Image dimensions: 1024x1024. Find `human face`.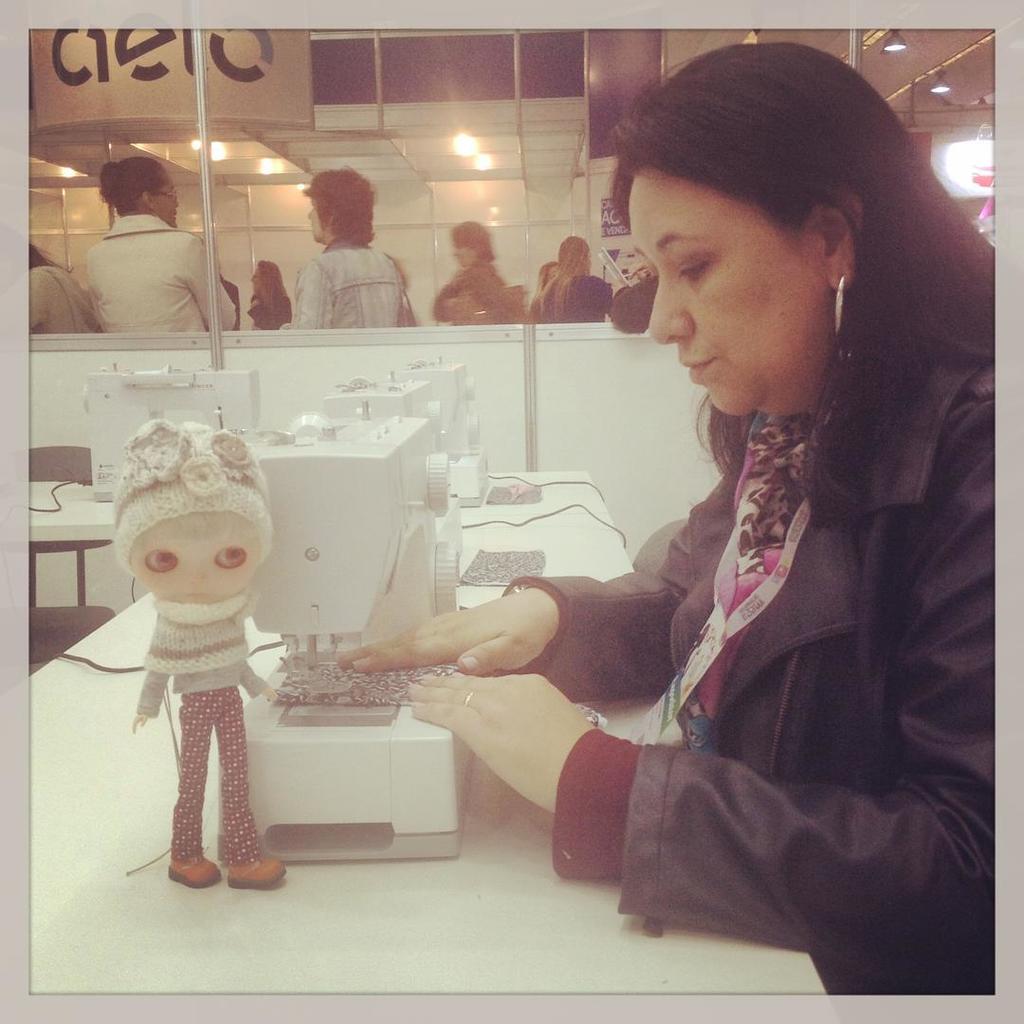
x1=127 y1=511 x2=262 y2=603.
